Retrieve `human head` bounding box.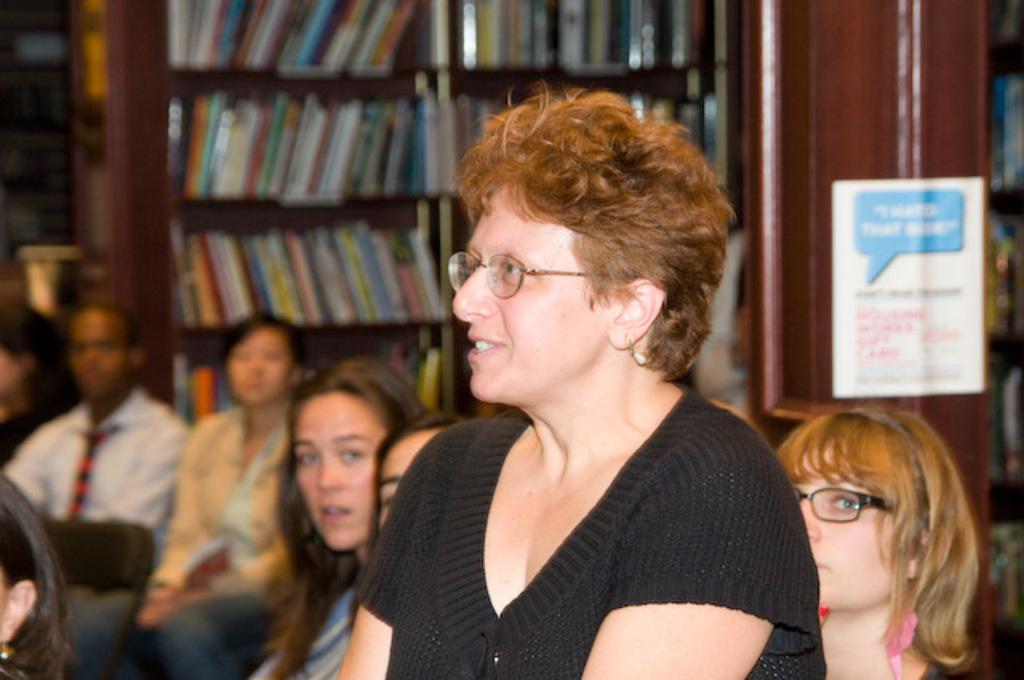
Bounding box: (left=222, top=315, right=310, bottom=408).
